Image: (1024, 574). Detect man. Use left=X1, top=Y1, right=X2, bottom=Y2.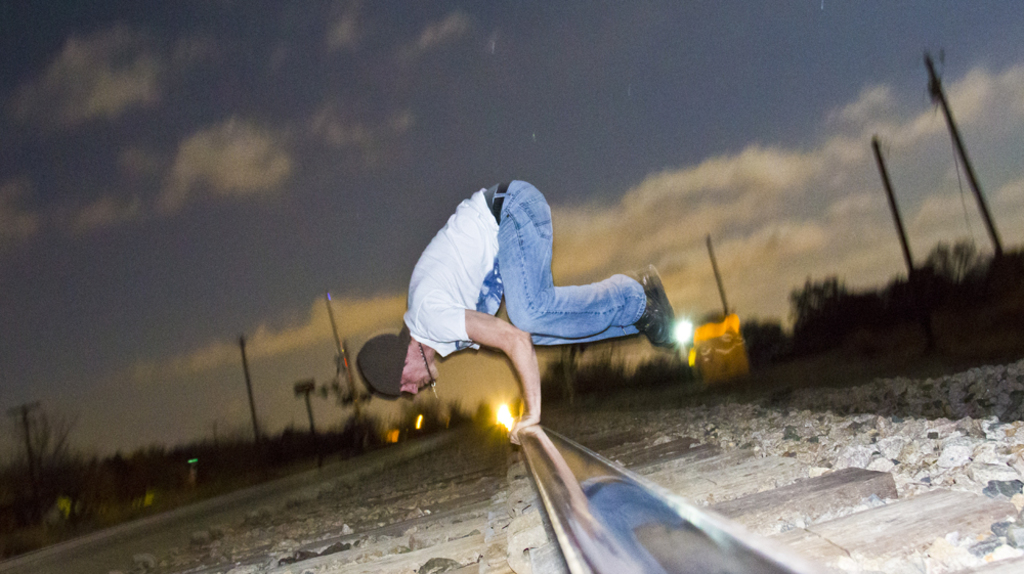
left=357, top=178, right=673, bottom=445.
